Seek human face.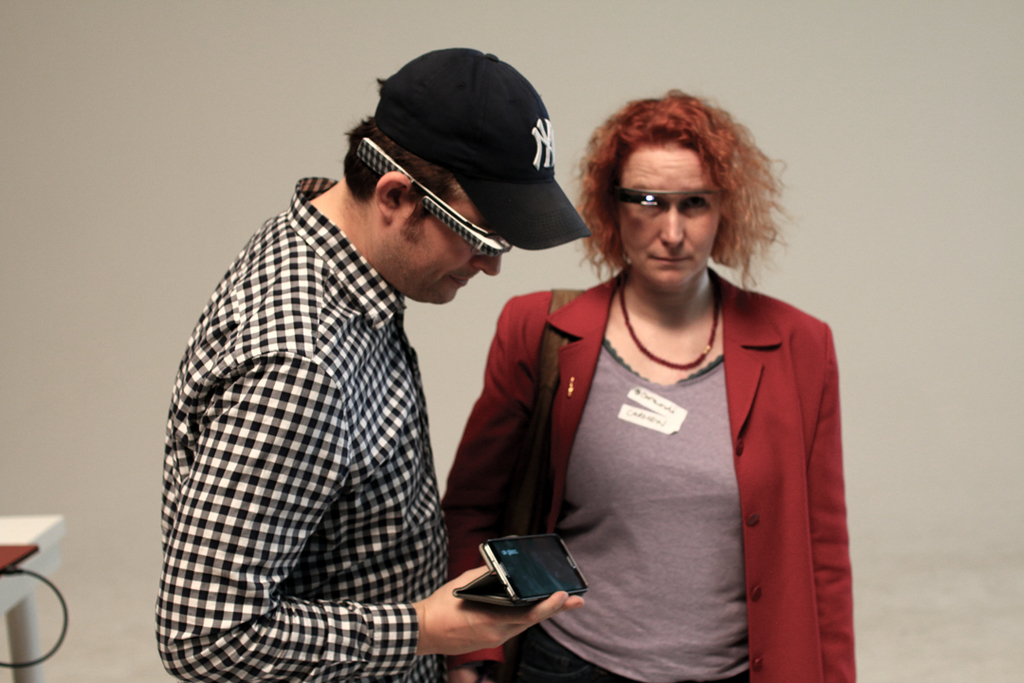
bbox=(379, 198, 508, 307).
